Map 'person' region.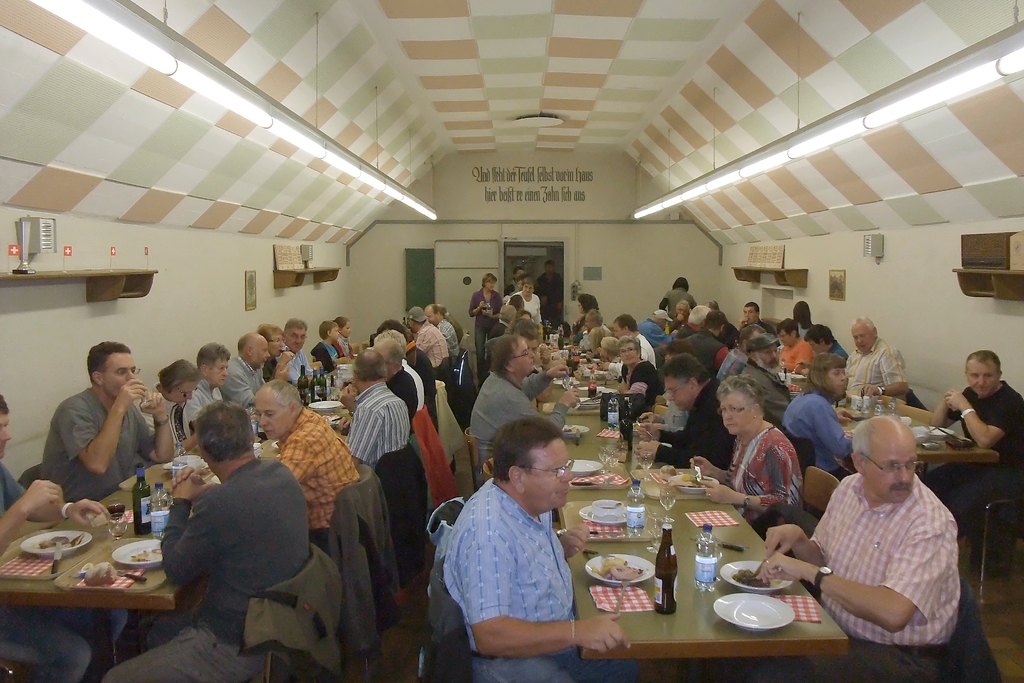
Mapped to bbox=(182, 342, 232, 435).
